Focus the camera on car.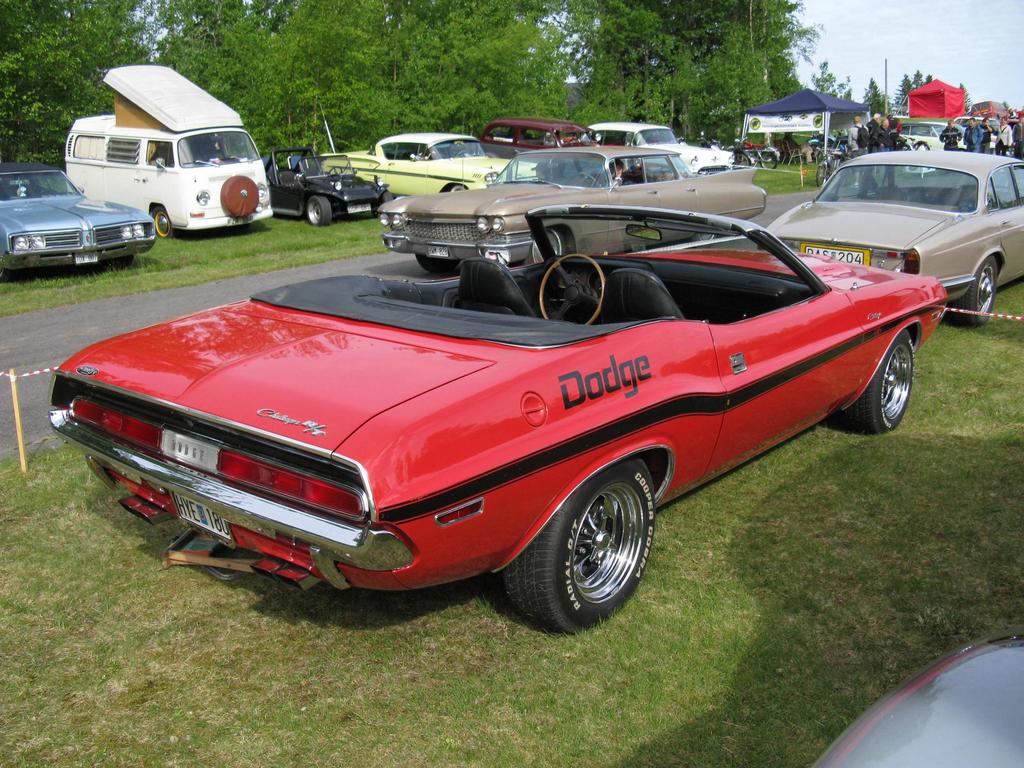
Focus region: 49:208:945:635.
